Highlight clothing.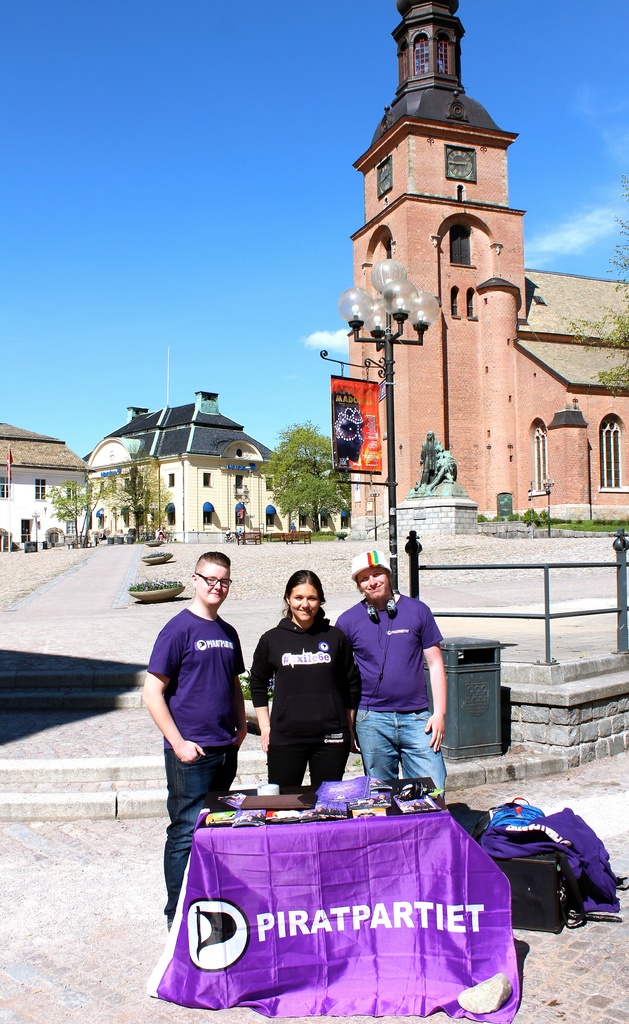
Highlighted region: 331,596,441,799.
